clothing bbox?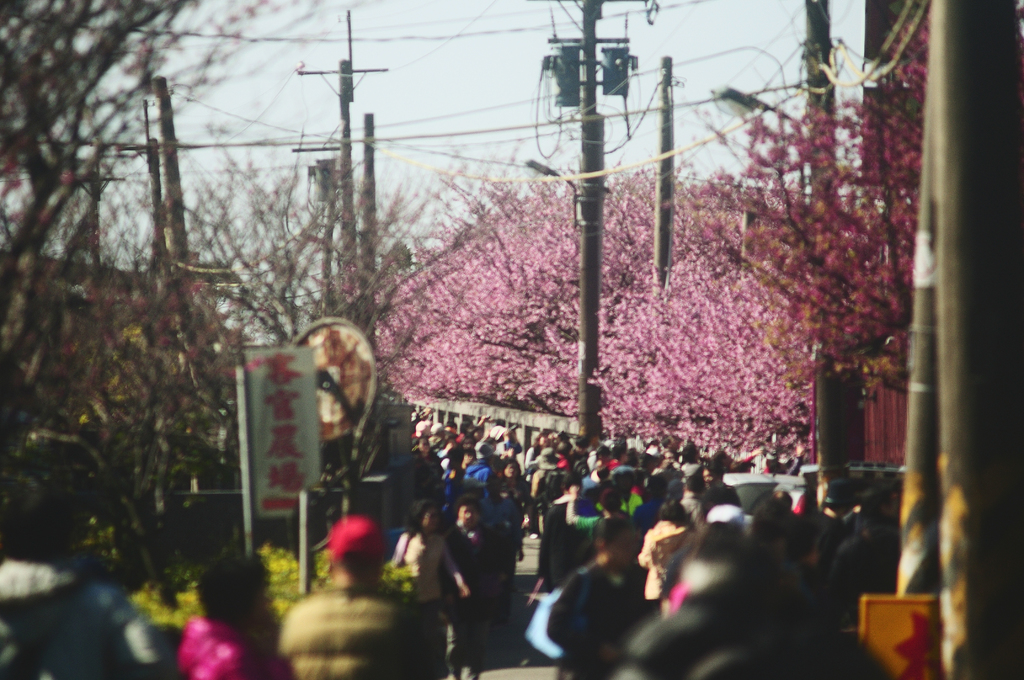
(left=185, top=622, right=278, bottom=679)
